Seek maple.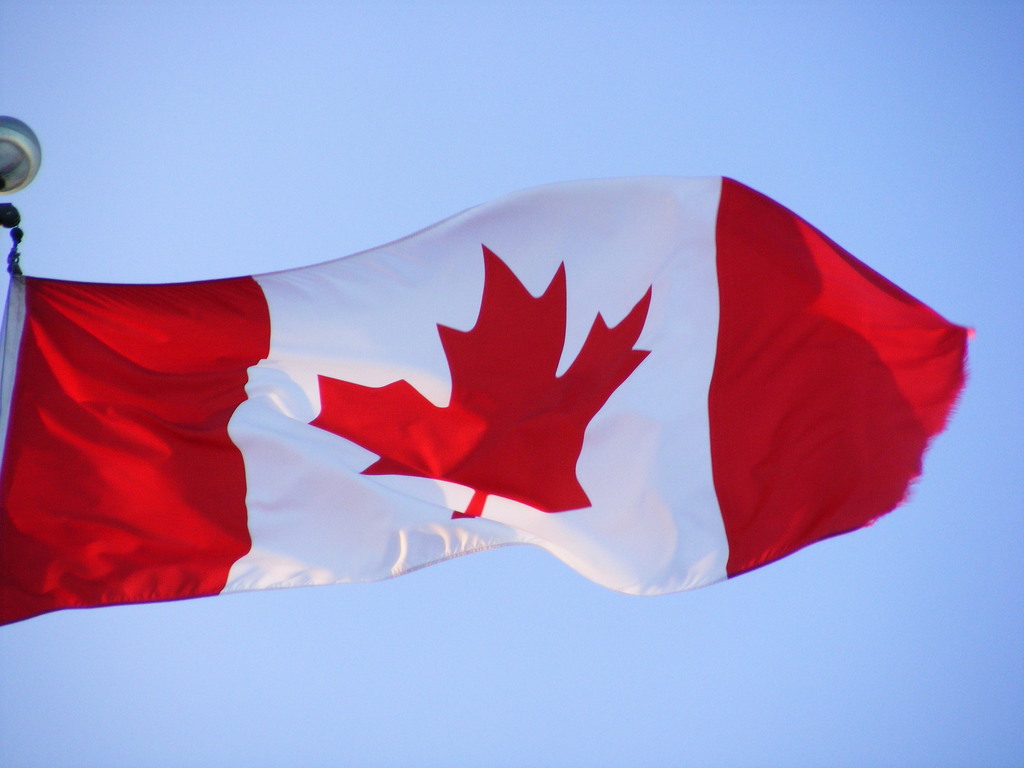
(left=309, top=244, right=650, bottom=518).
